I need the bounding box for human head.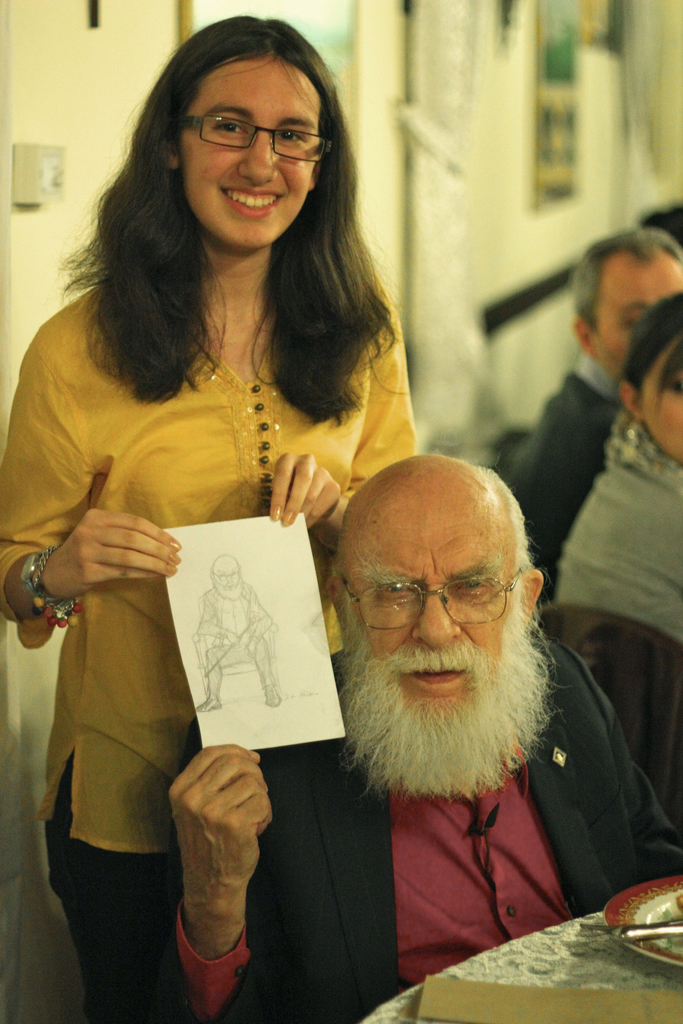
Here it is: [143, 12, 349, 255].
